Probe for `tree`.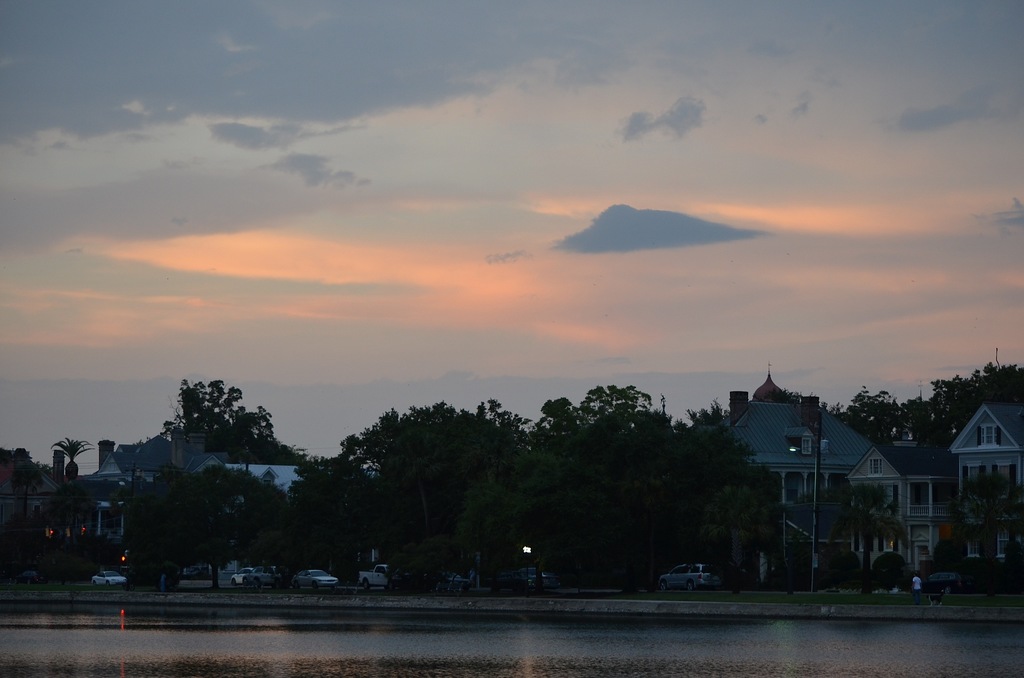
Probe result: rect(292, 369, 780, 577).
